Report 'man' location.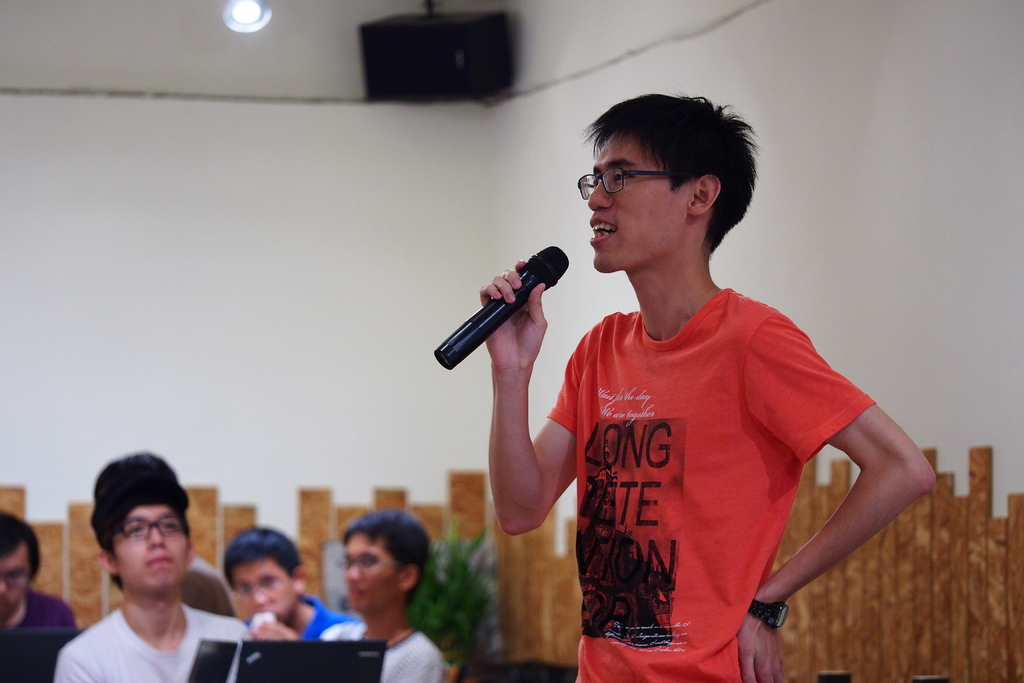
Report: <region>317, 509, 450, 682</region>.
